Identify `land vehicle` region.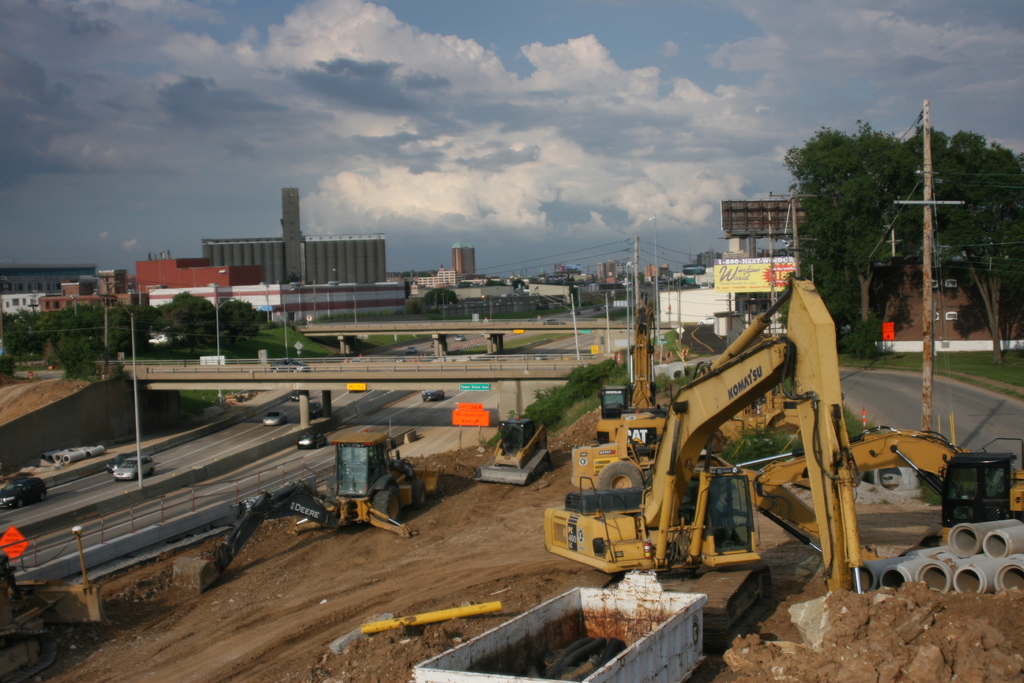
Region: left=542, top=317, right=567, bottom=327.
